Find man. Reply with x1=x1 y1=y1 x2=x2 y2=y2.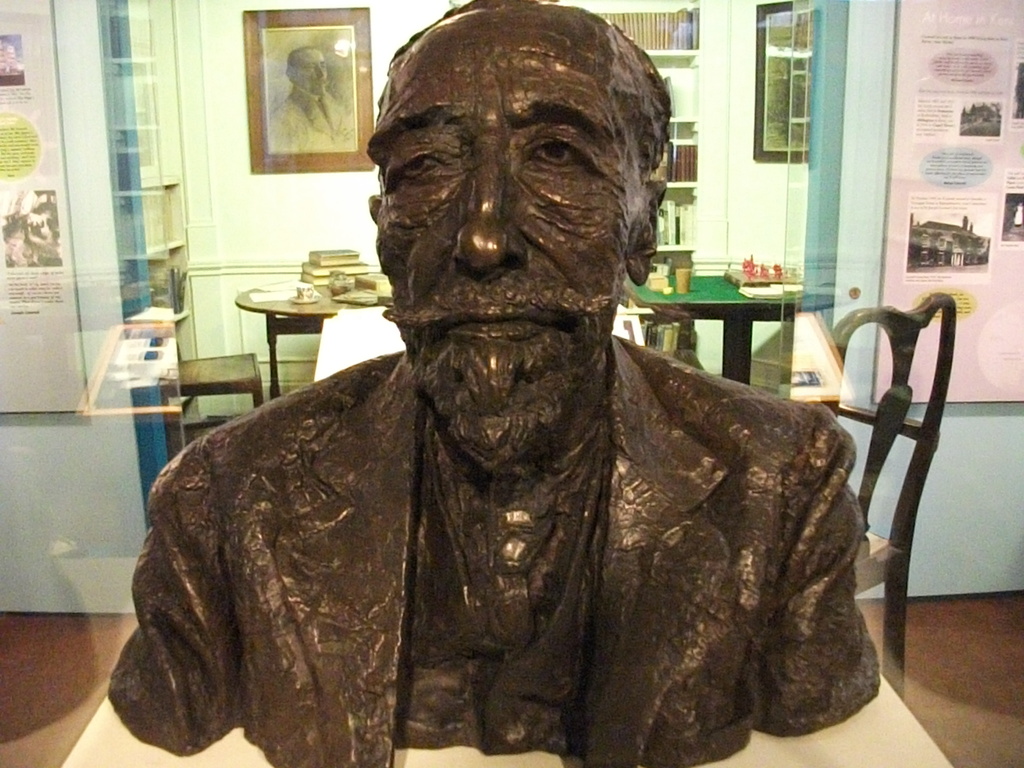
x1=264 y1=44 x2=353 y2=159.
